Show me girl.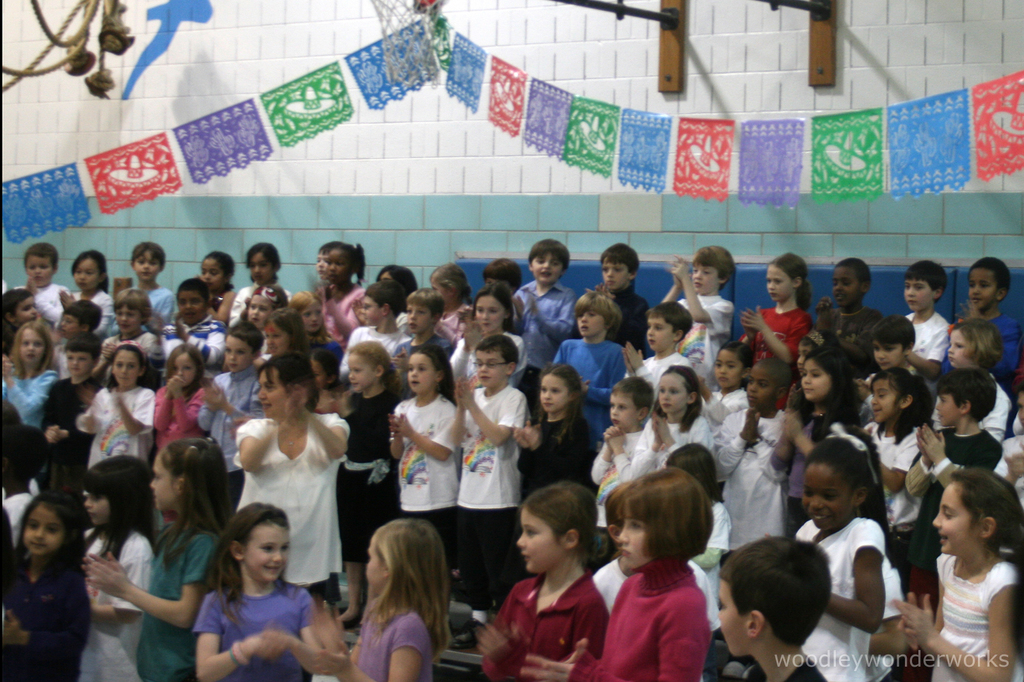
girl is here: [x1=68, y1=251, x2=120, y2=336].
